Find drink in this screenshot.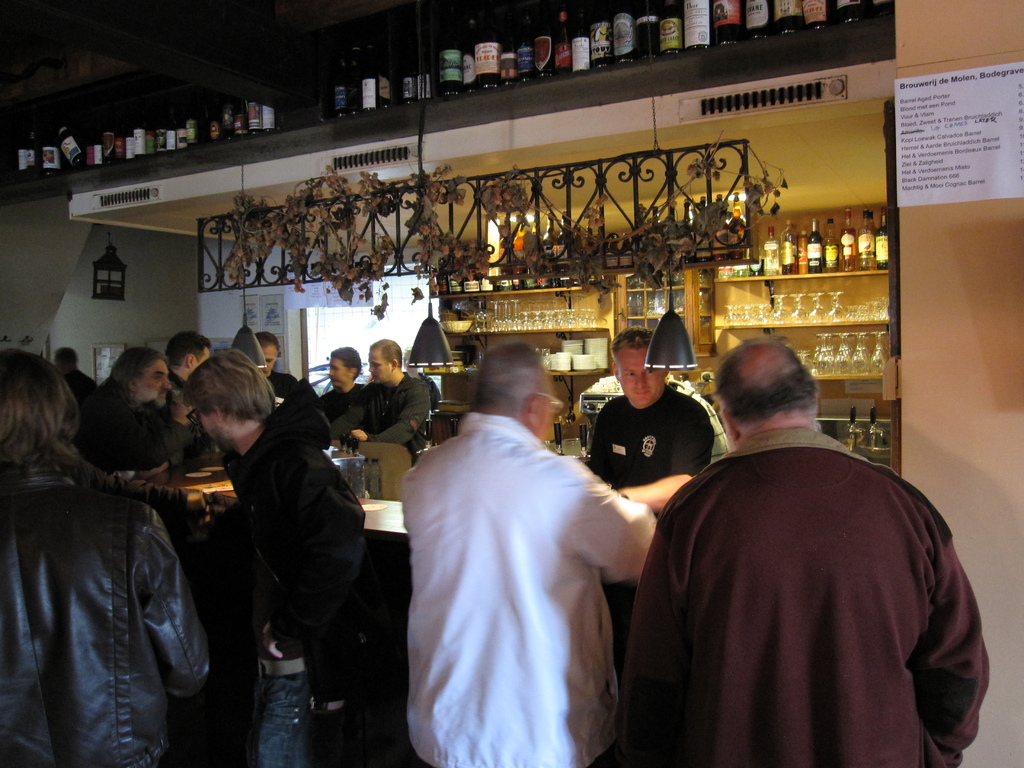
The bounding box for drink is left=448, top=1, right=887, bottom=94.
